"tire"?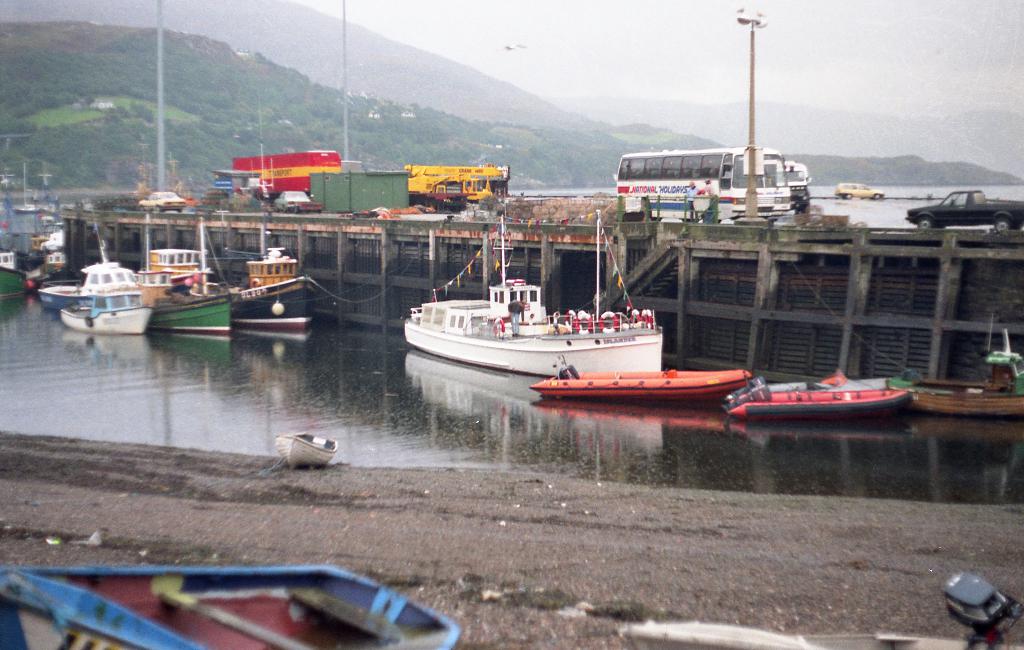
{"x1": 280, "y1": 202, "x2": 287, "y2": 213}
